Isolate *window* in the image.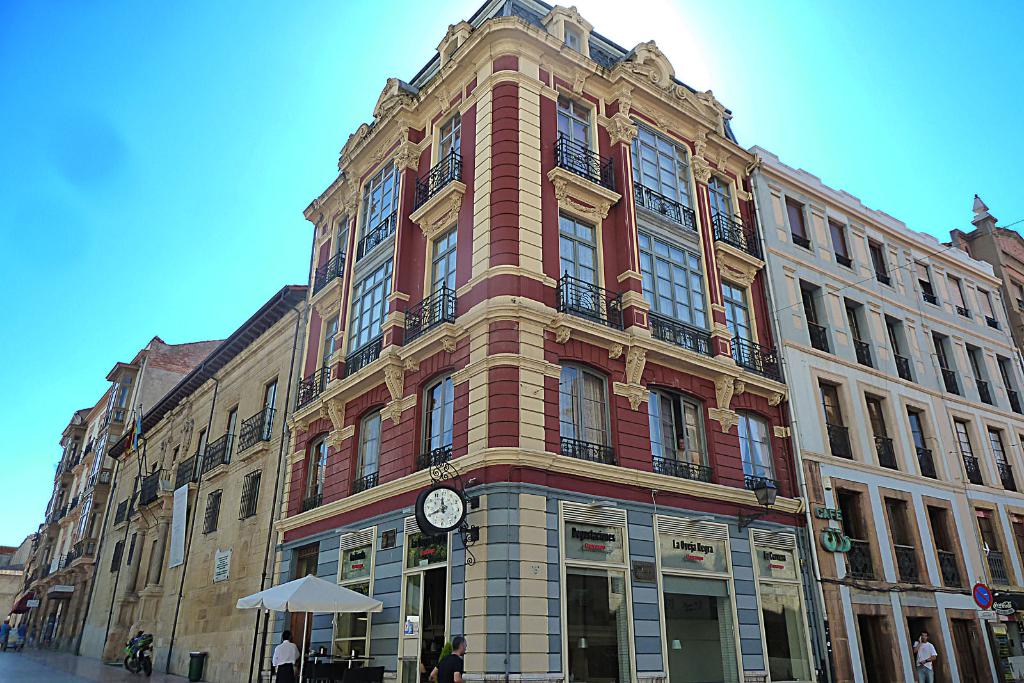
Isolated region: 239:481:261:518.
